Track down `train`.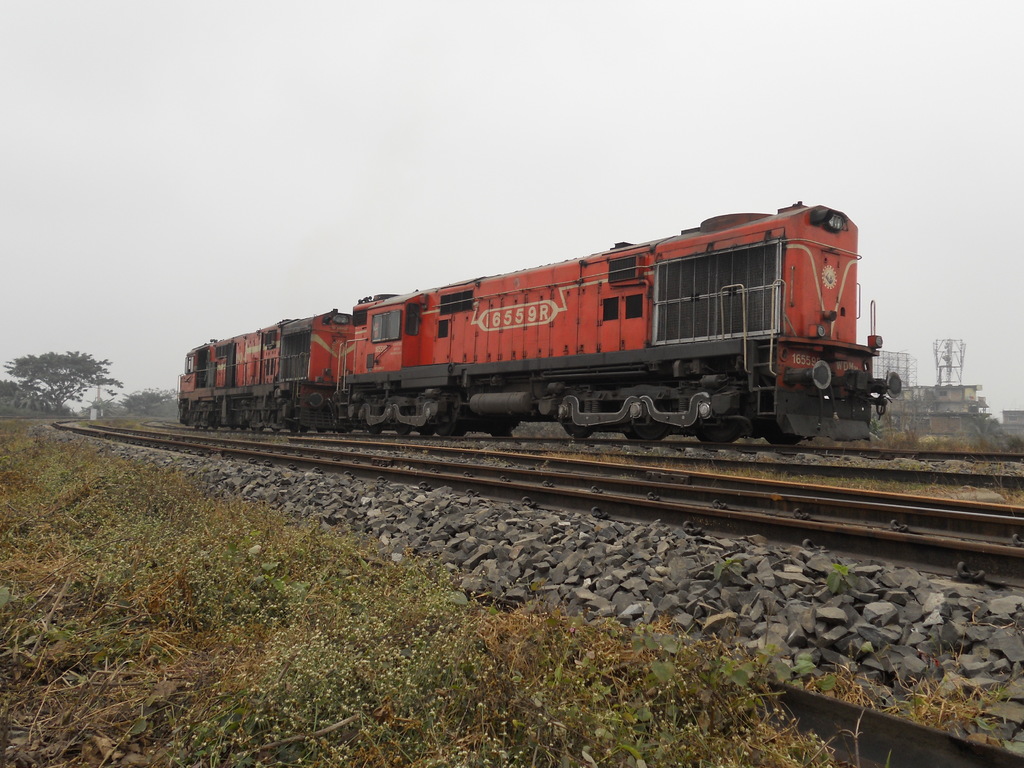
Tracked to x1=174, y1=199, x2=902, y2=447.
